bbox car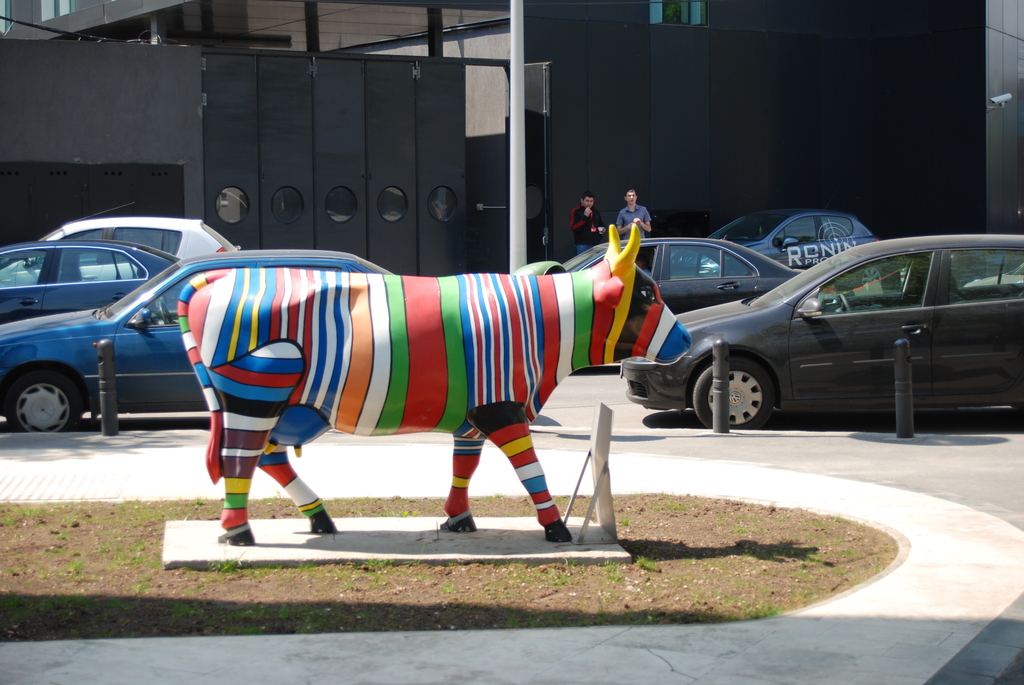
bbox=[0, 239, 189, 324]
